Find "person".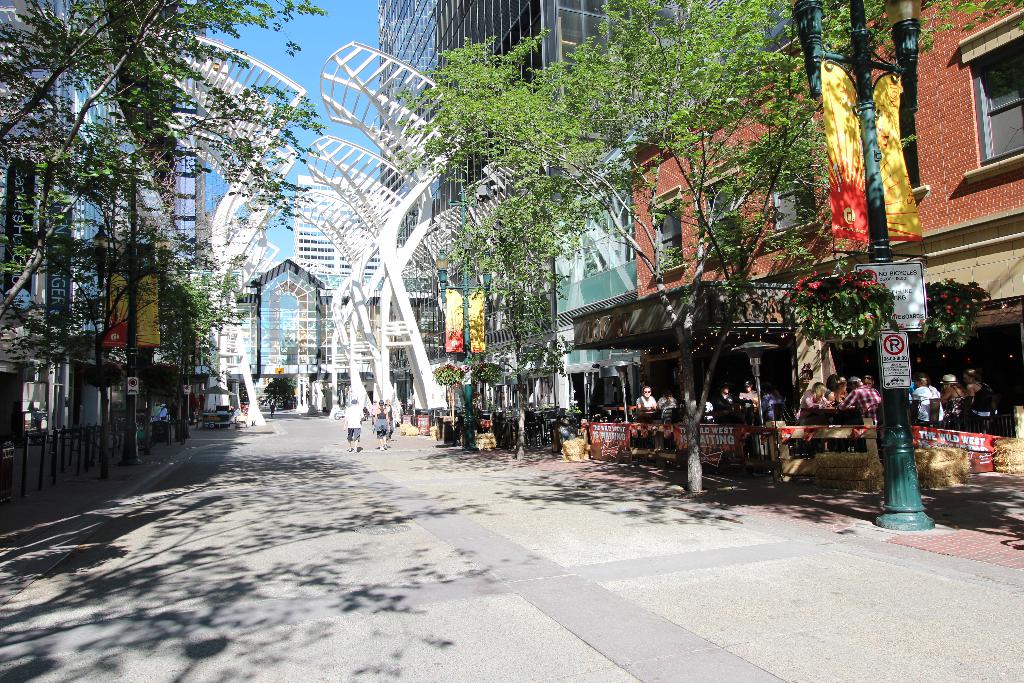
x1=760, y1=383, x2=781, y2=425.
